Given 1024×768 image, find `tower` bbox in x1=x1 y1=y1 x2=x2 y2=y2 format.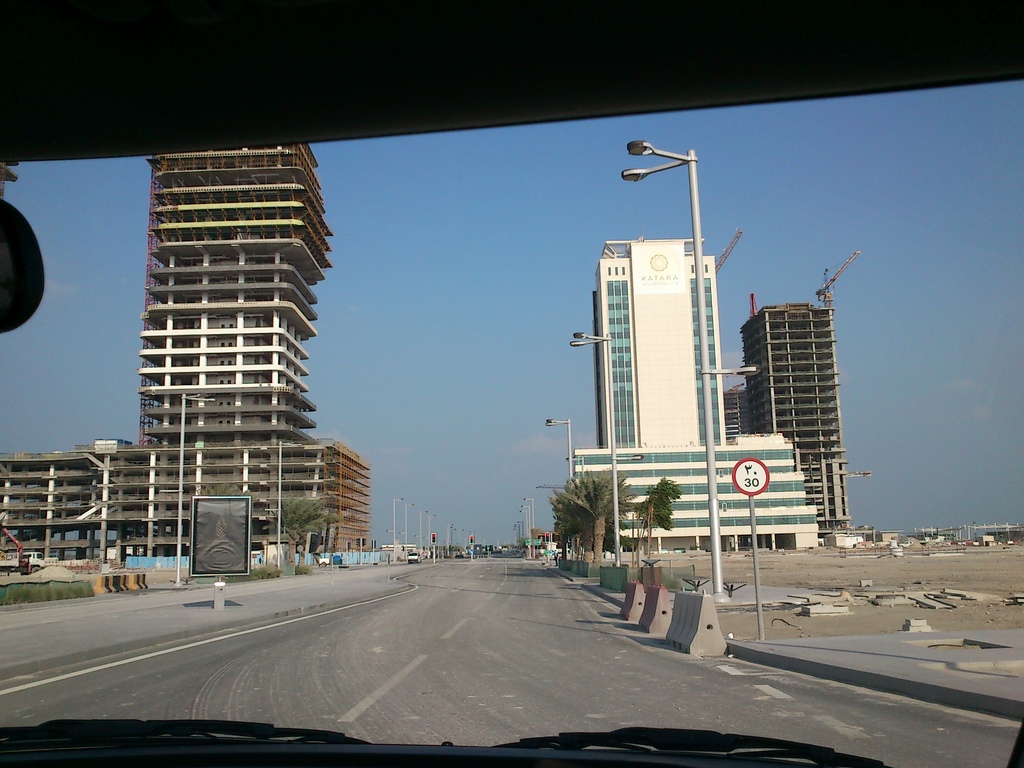
x1=742 y1=249 x2=857 y2=520.
